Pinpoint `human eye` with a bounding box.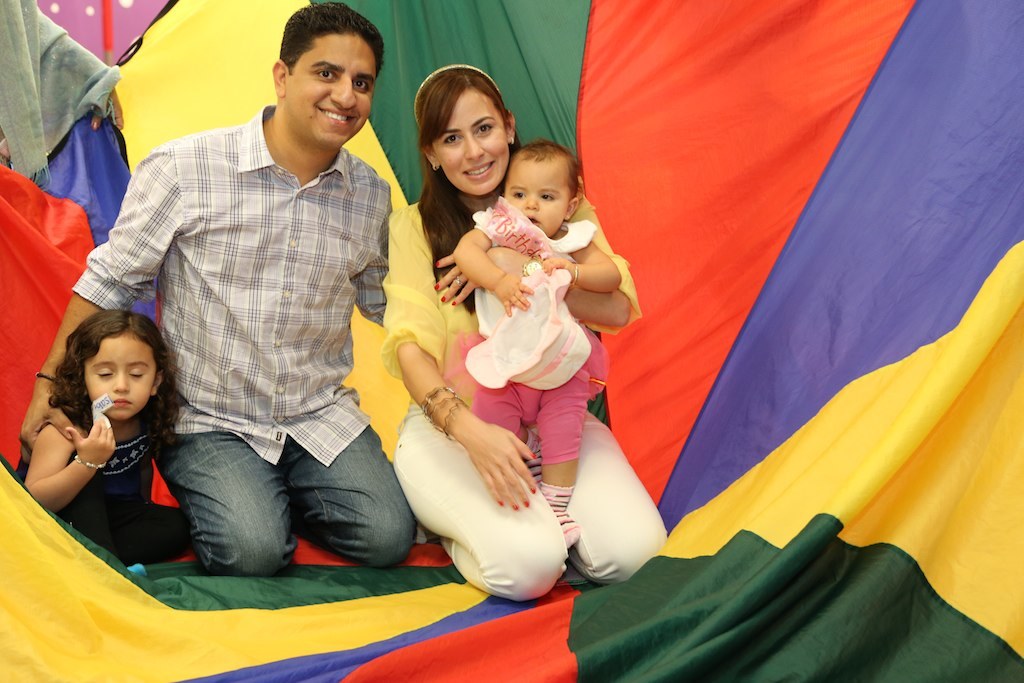
[left=441, top=133, right=465, bottom=145].
